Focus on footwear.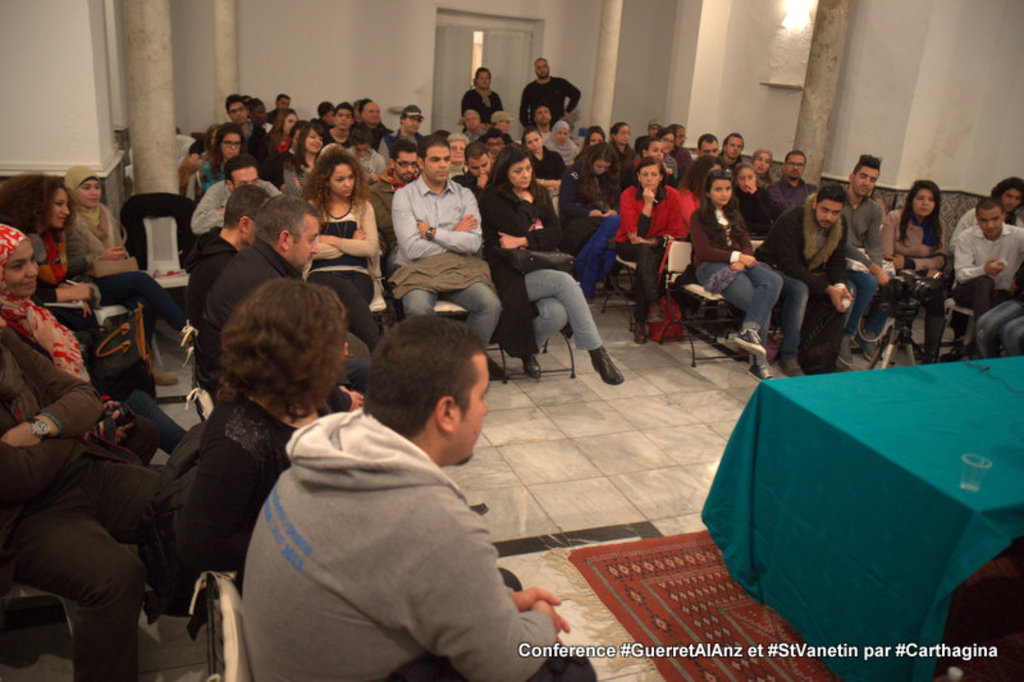
Focused at [728, 329, 765, 354].
